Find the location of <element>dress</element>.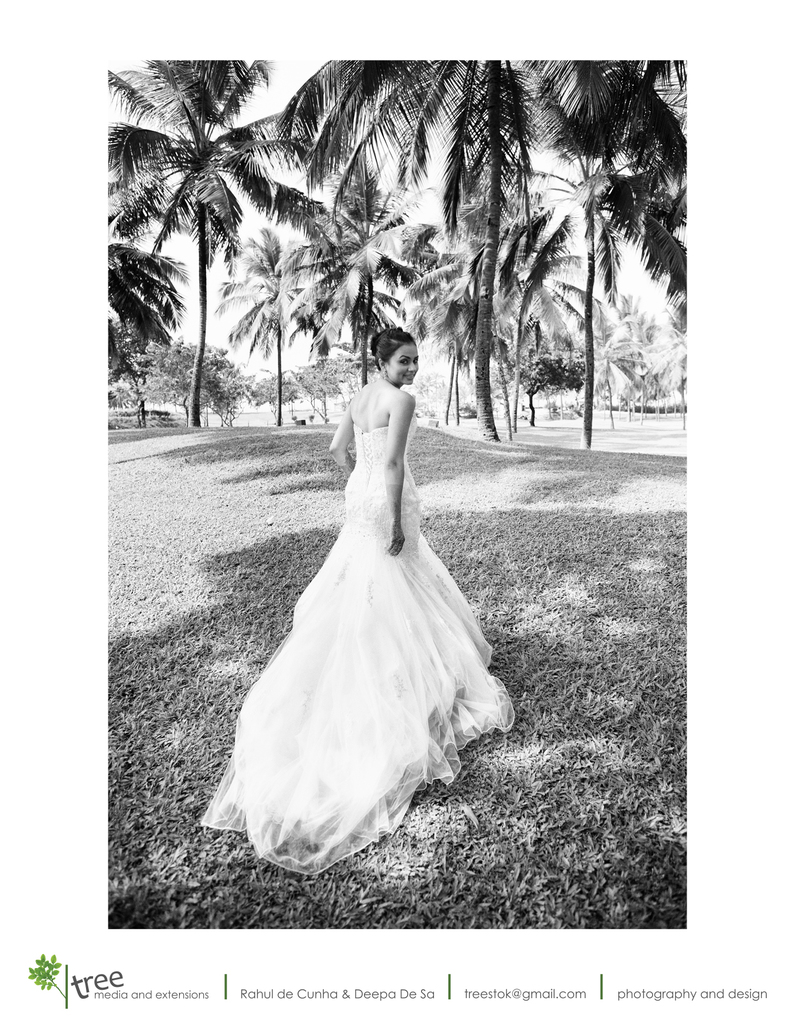
Location: detection(199, 417, 518, 874).
